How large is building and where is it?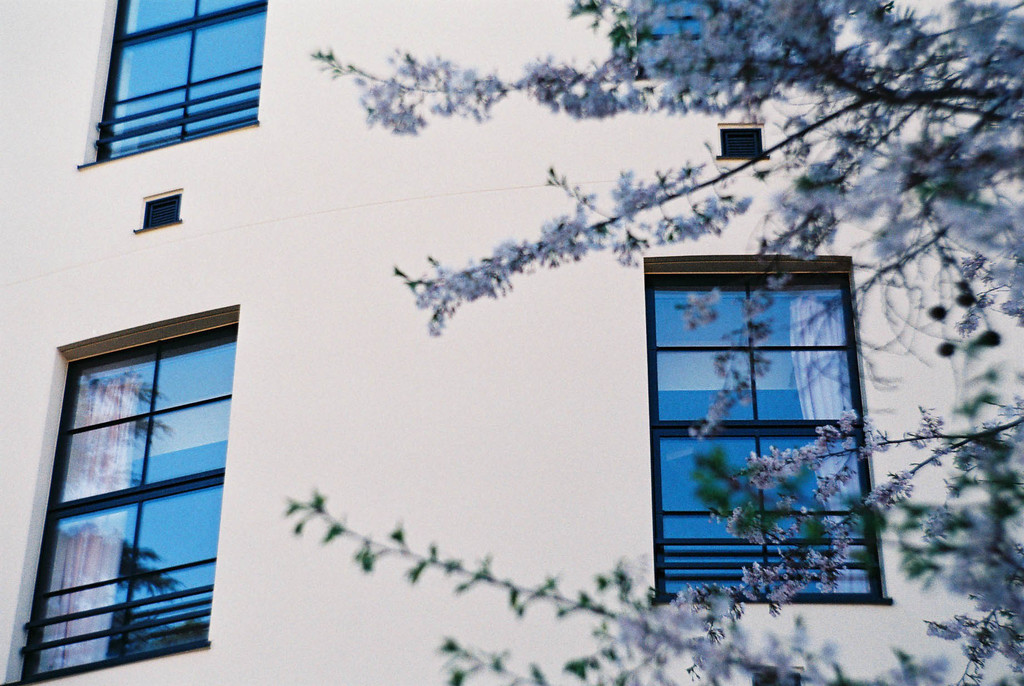
Bounding box: [left=0, top=0, right=1023, bottom=685].
